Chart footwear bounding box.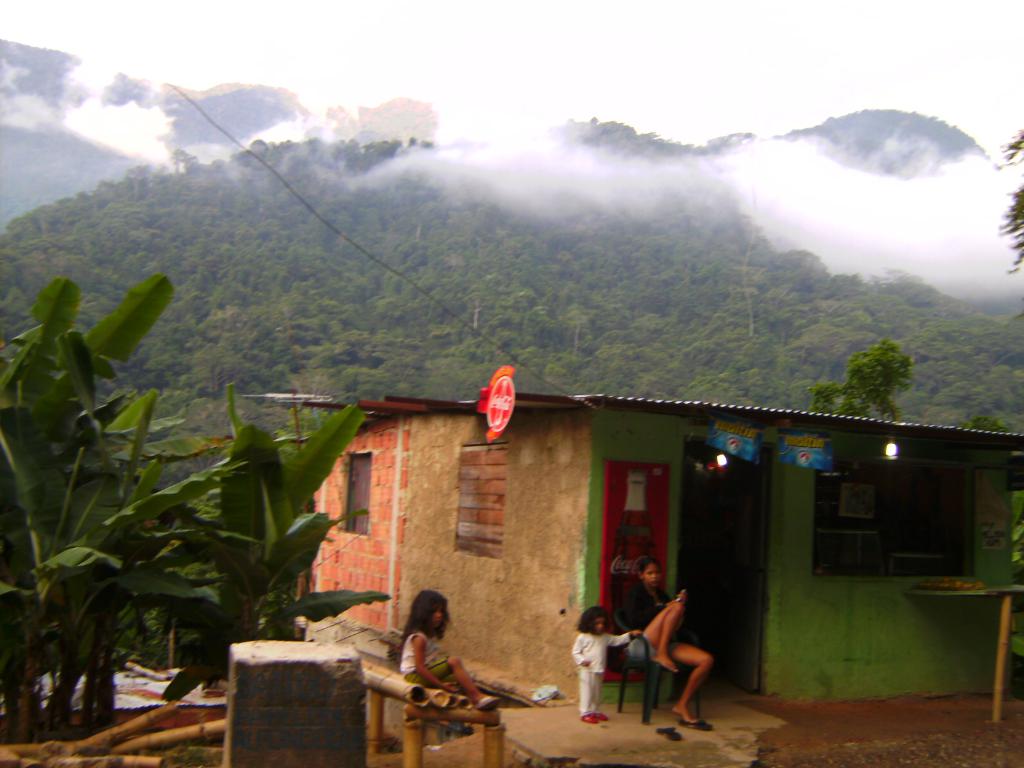
Charted: (475, 694, 496, 712).
